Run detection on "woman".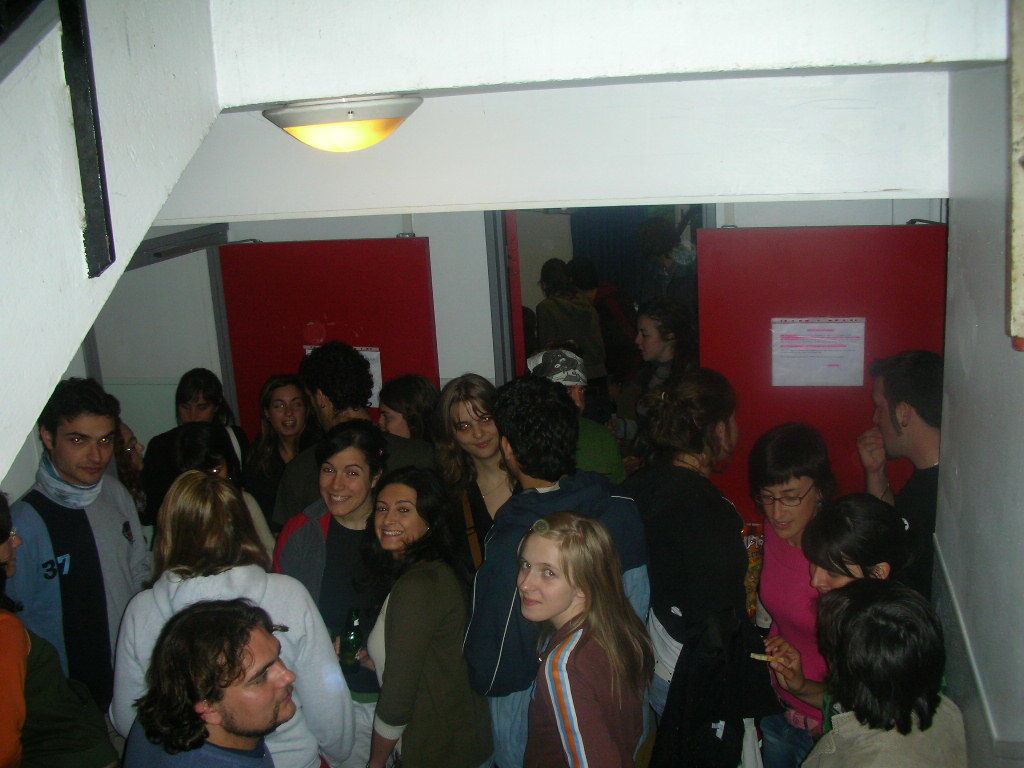
Result: 130,358,260,471.
